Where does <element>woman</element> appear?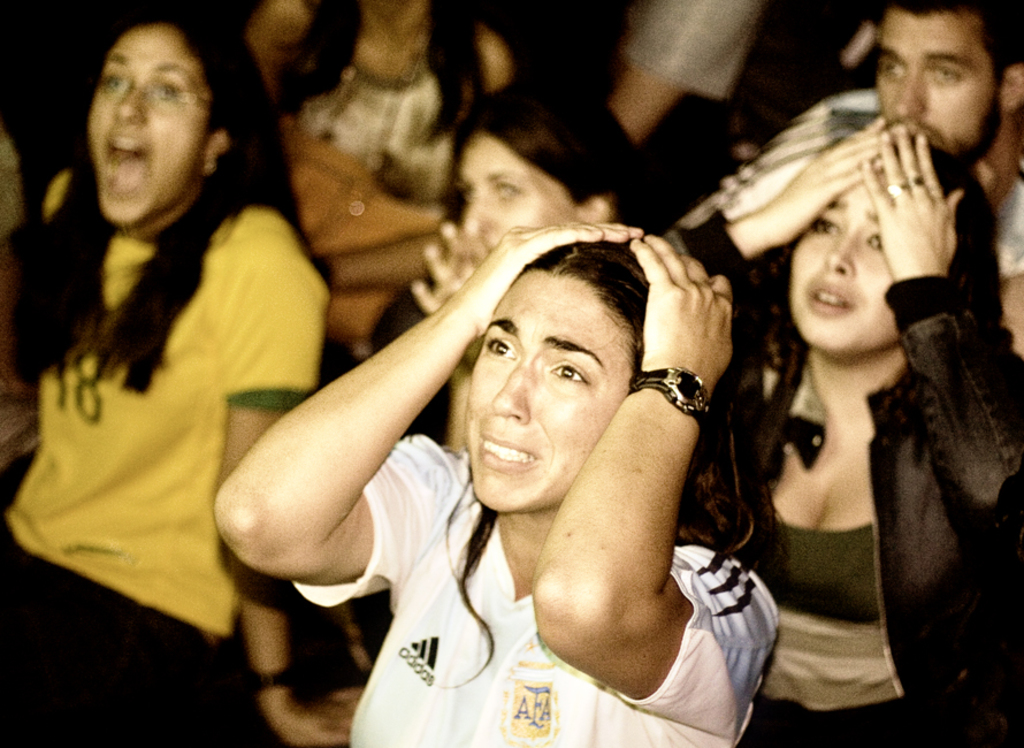
Appears at 0 0 362 747.
